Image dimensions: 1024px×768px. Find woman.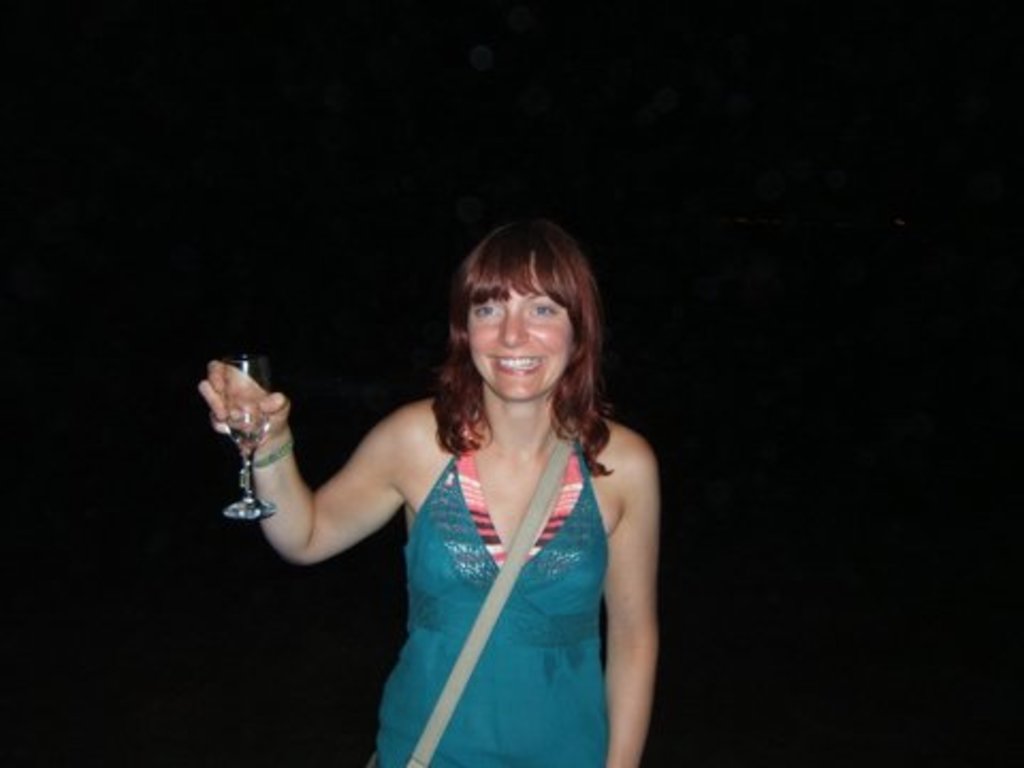
[230, 218, 672, 764].
